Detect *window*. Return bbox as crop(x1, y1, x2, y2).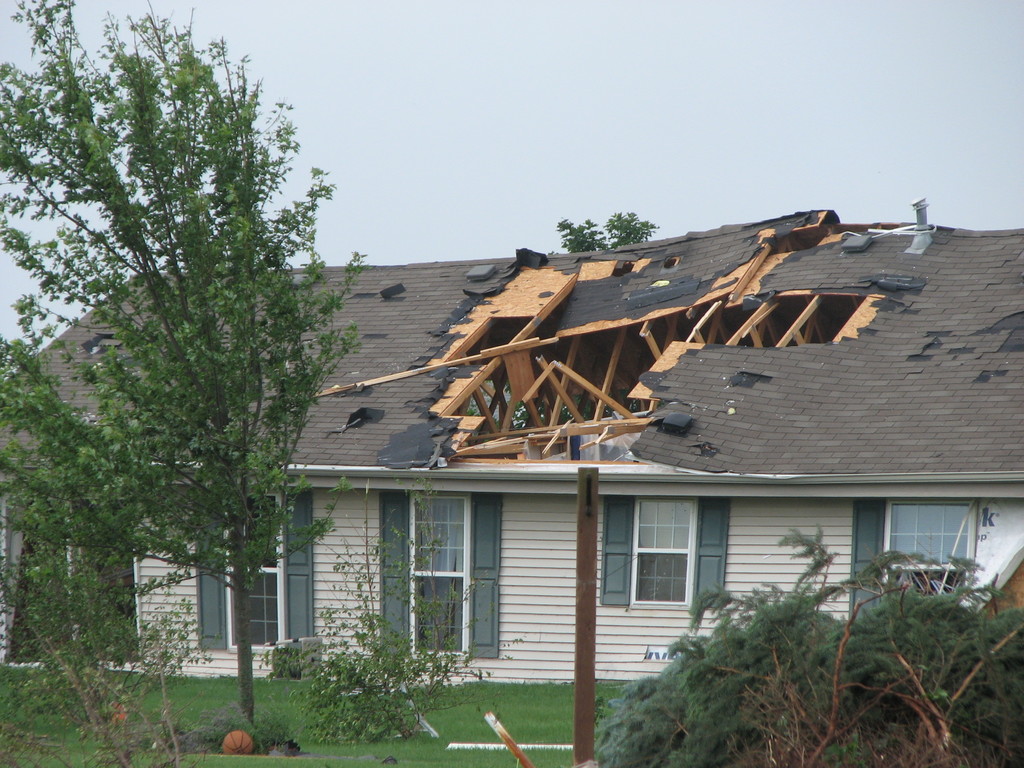
crop(627, 492, 691, 604).
